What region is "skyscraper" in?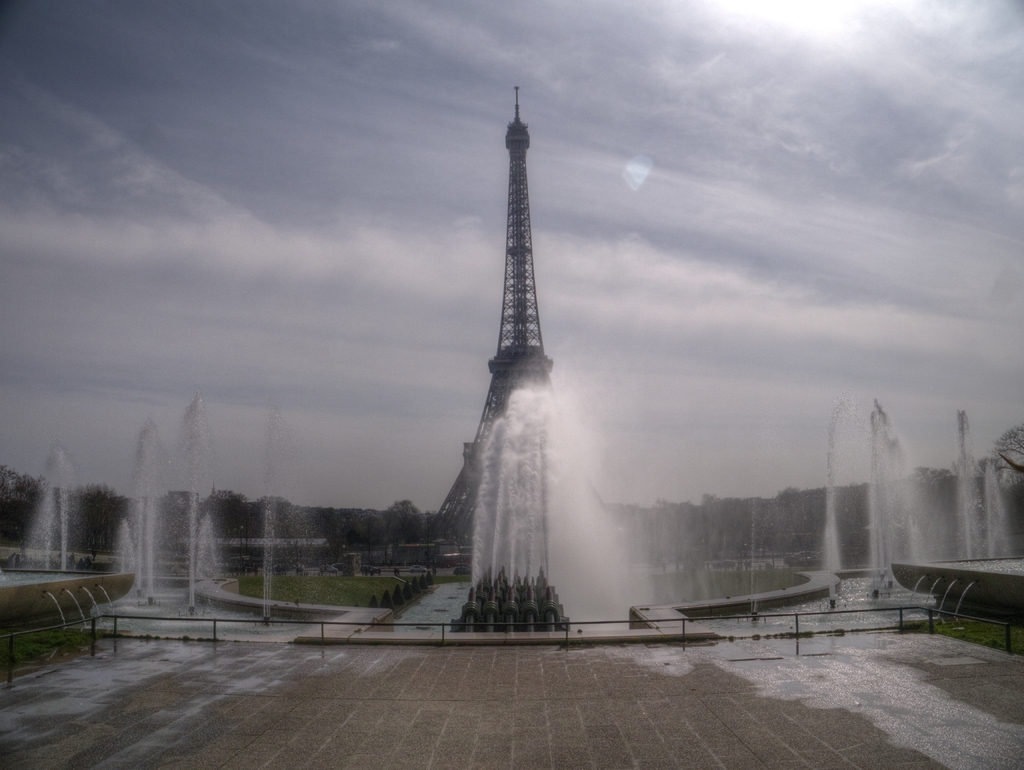
pyautogui.locateOnScreen(437, 83, 602, 559).
